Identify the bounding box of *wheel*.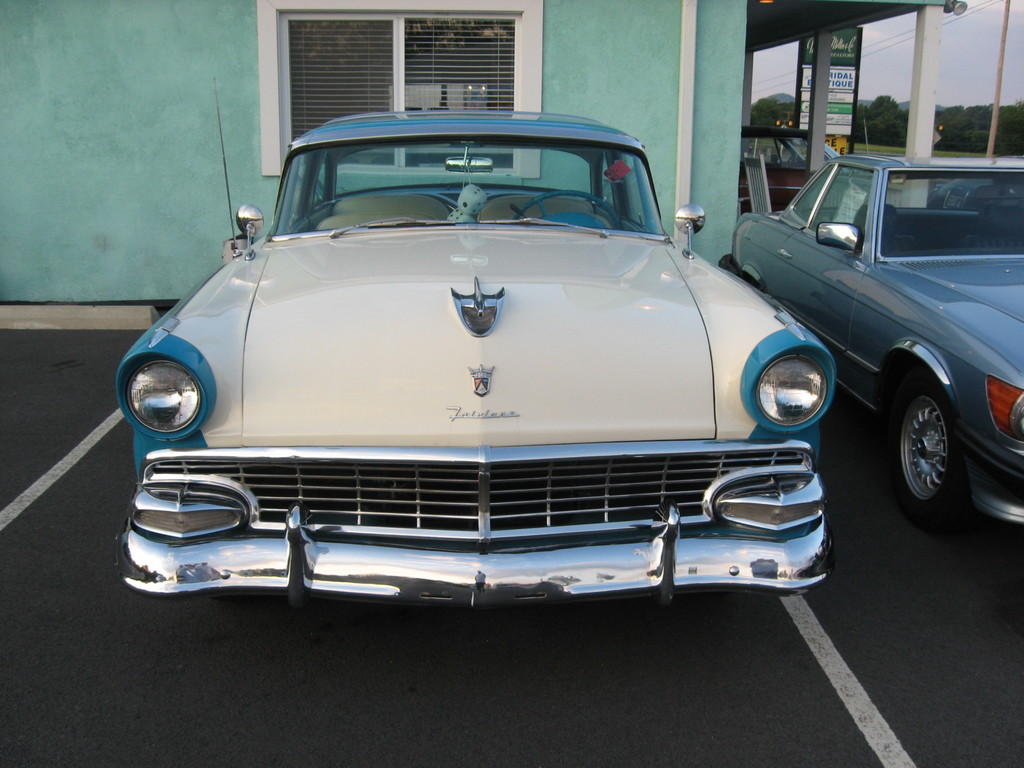
box(886, 381, 959, 518).
